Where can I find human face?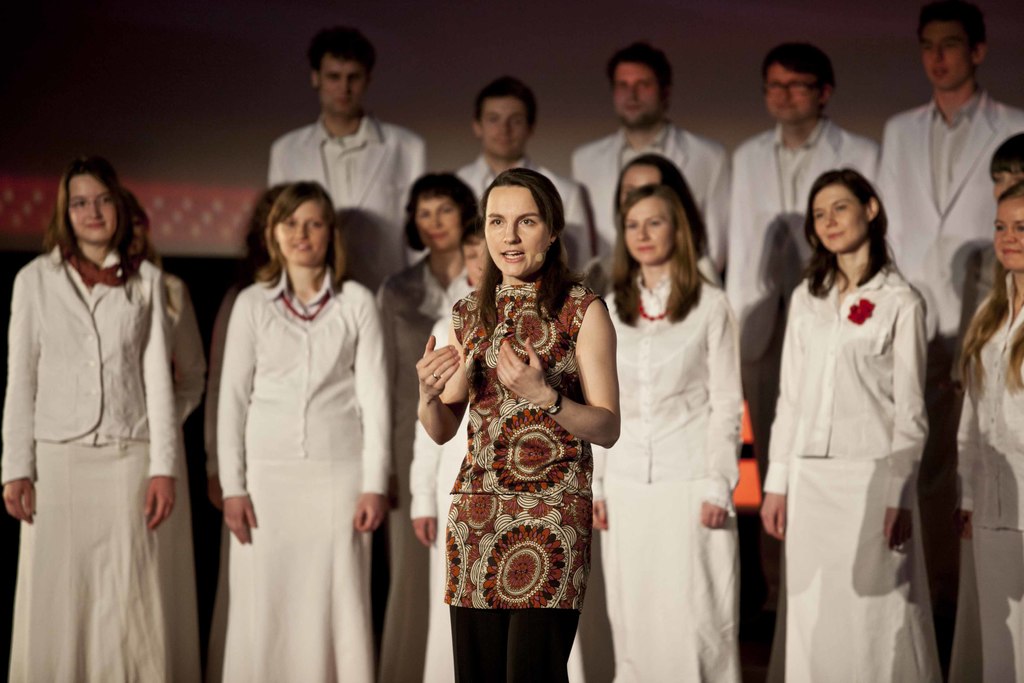
You can find it at Rect(417, 197, 465, 251).
